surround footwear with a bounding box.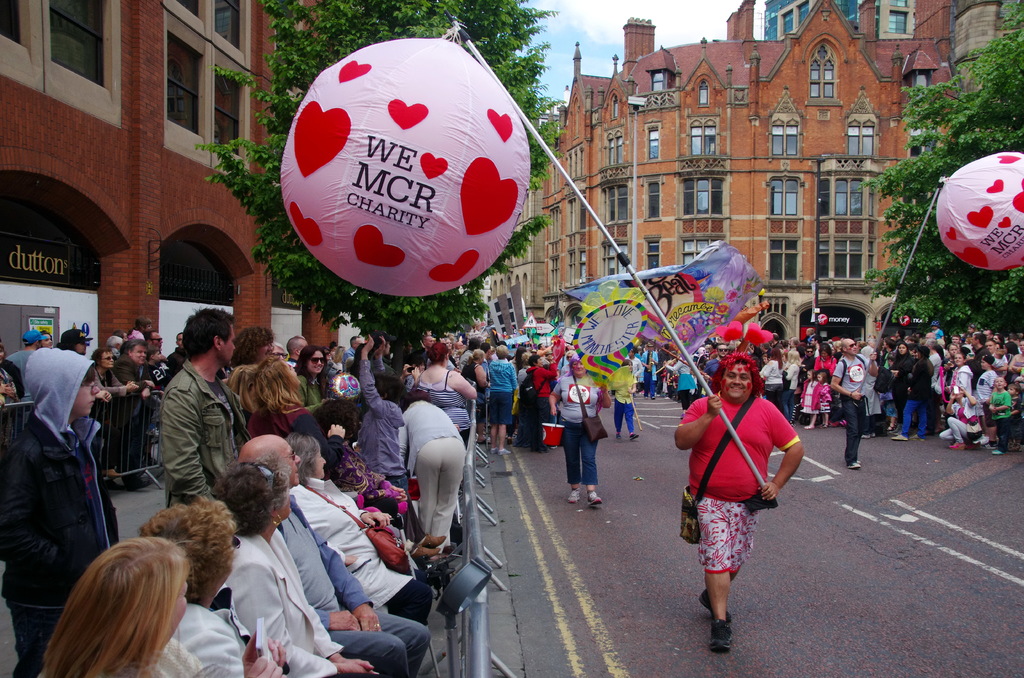
(871, 432, 876, 437).
